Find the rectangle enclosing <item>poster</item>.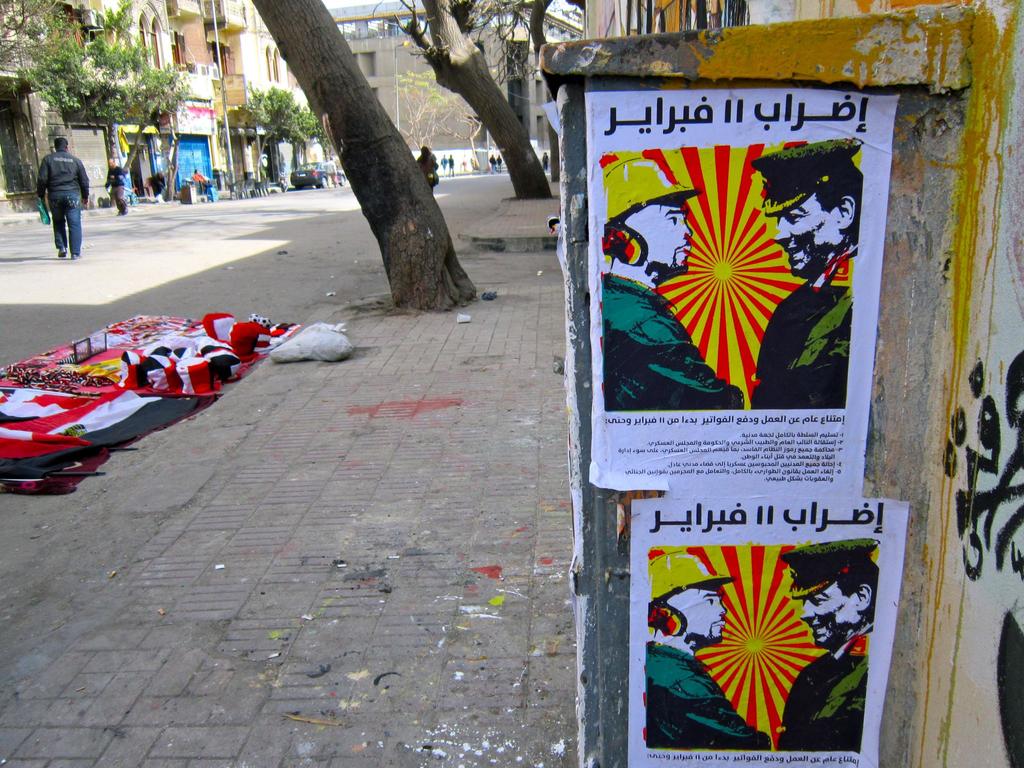
left=580, top=86, right=901, bottom=494.
